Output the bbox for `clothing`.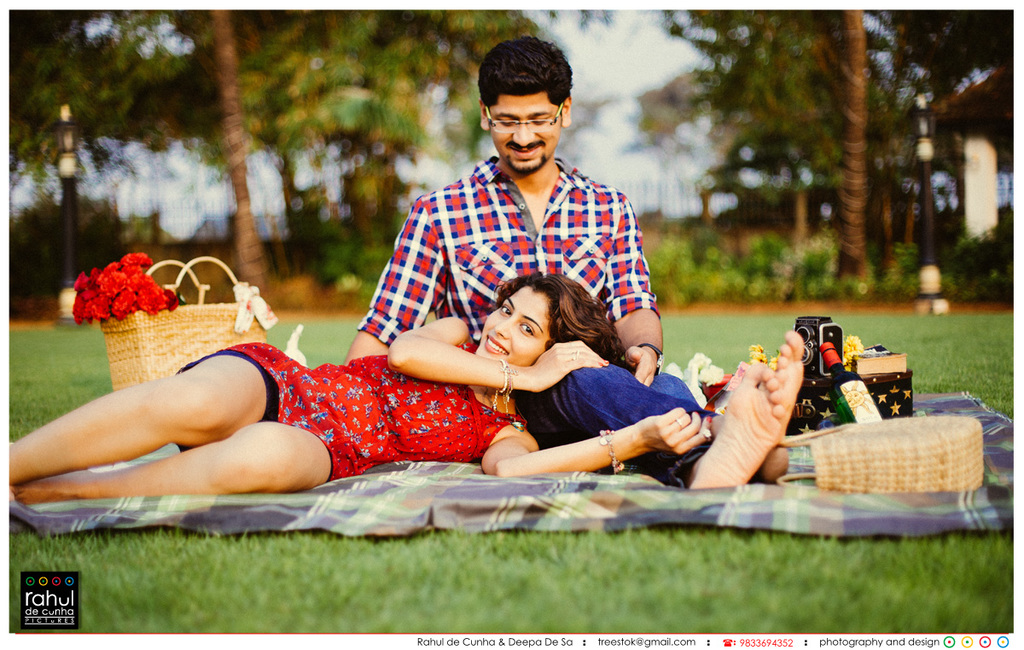
detection(163, 329, 527, 490).
